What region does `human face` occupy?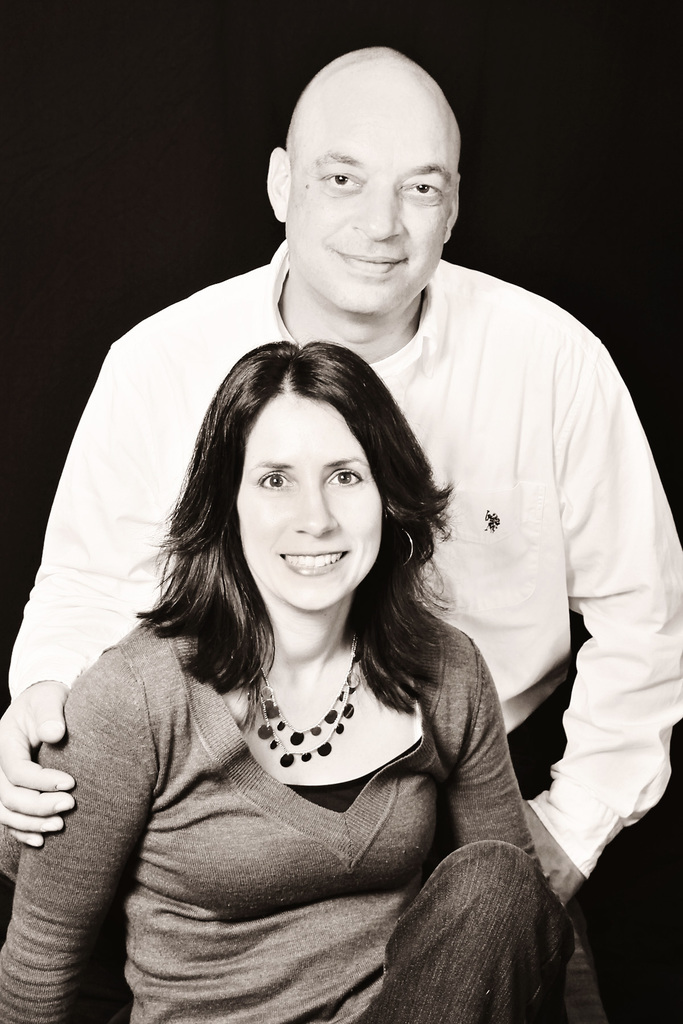
(x1=238, y1=390, x2=381, y2=609).
